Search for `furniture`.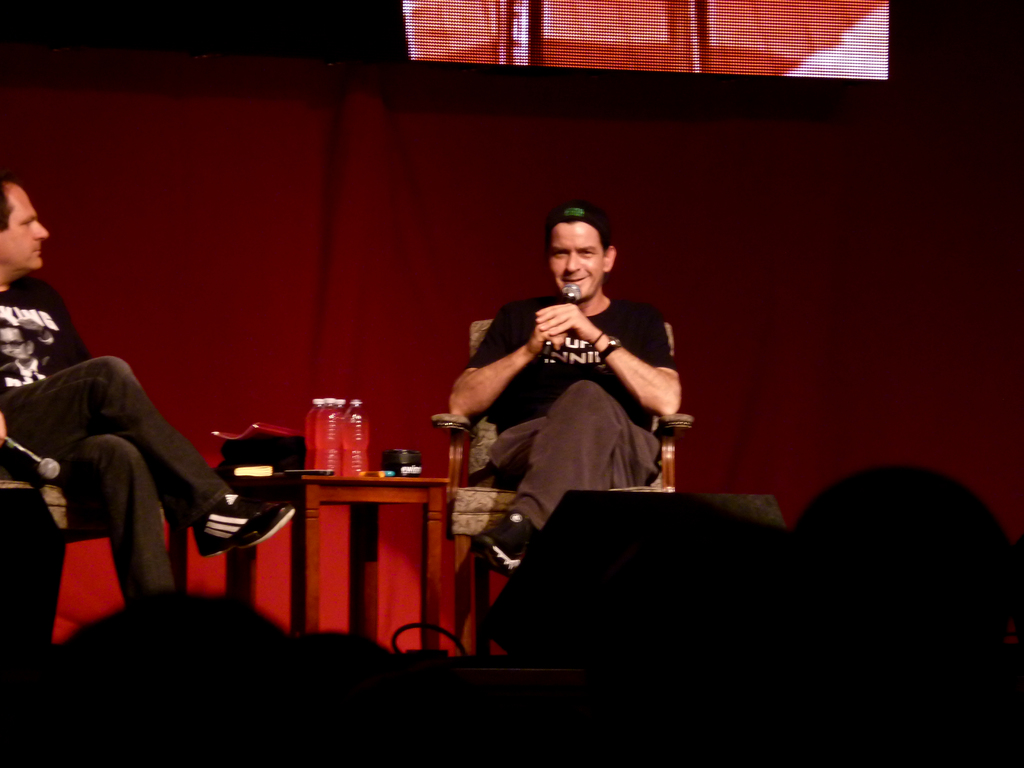
Found at 225/479/449/650.
